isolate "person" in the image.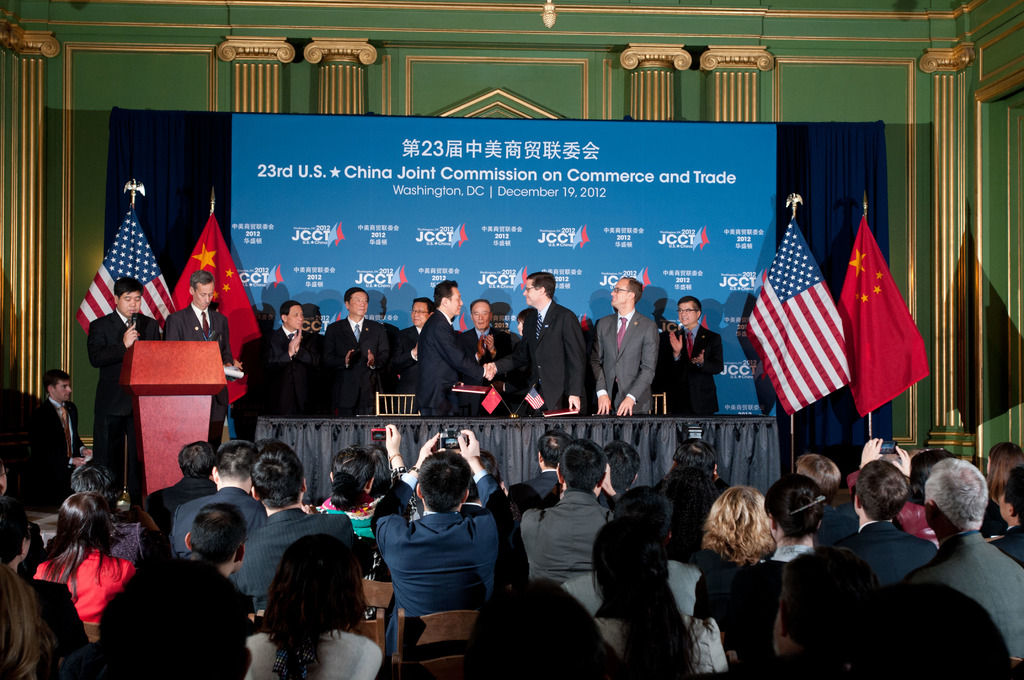
Isolated region: <region>453, 296, 520, 407</region>.
